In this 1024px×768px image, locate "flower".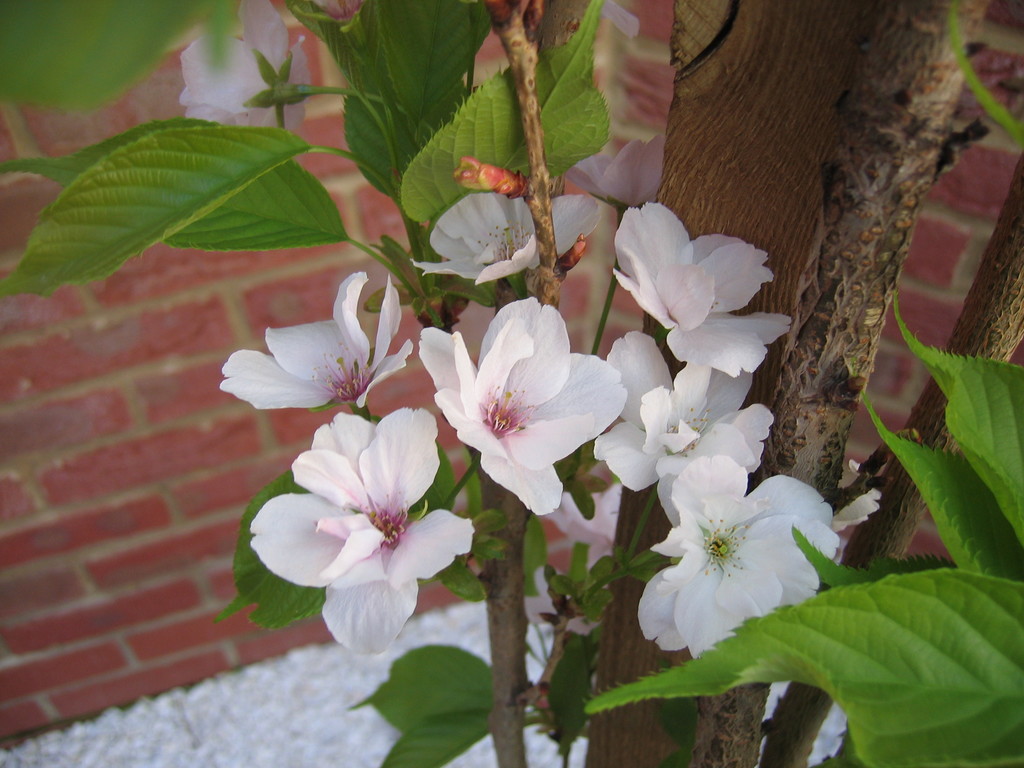
Bounding box: bbox=(568, 135, 668, 207).
